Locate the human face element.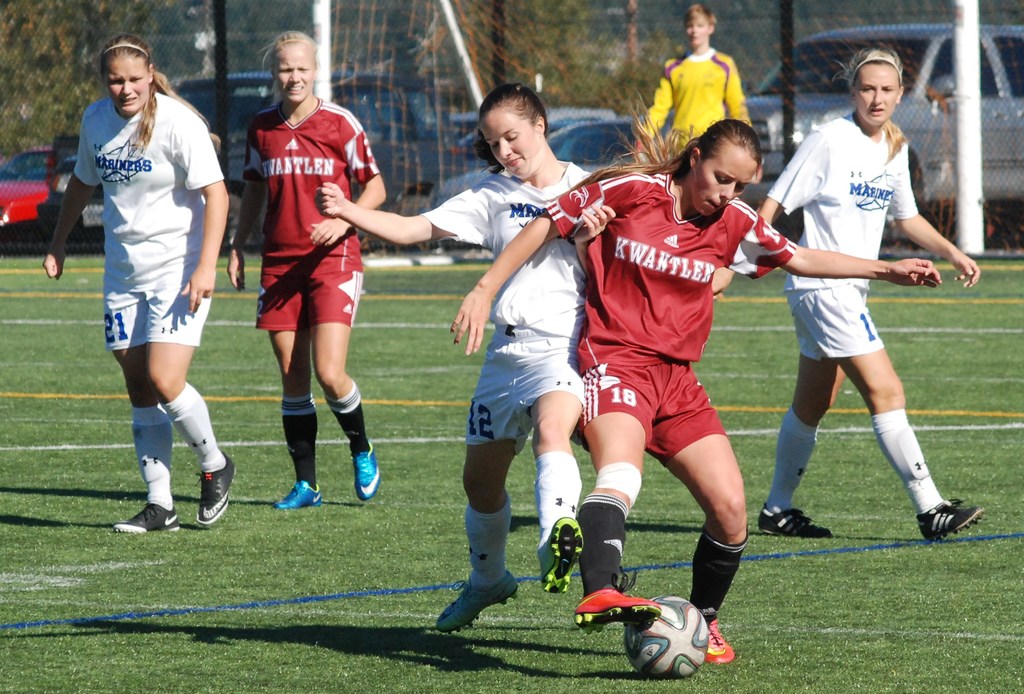
Element bbox: {"x1": 854, "y1": 64, "x2": 901, "y2": 126}.
